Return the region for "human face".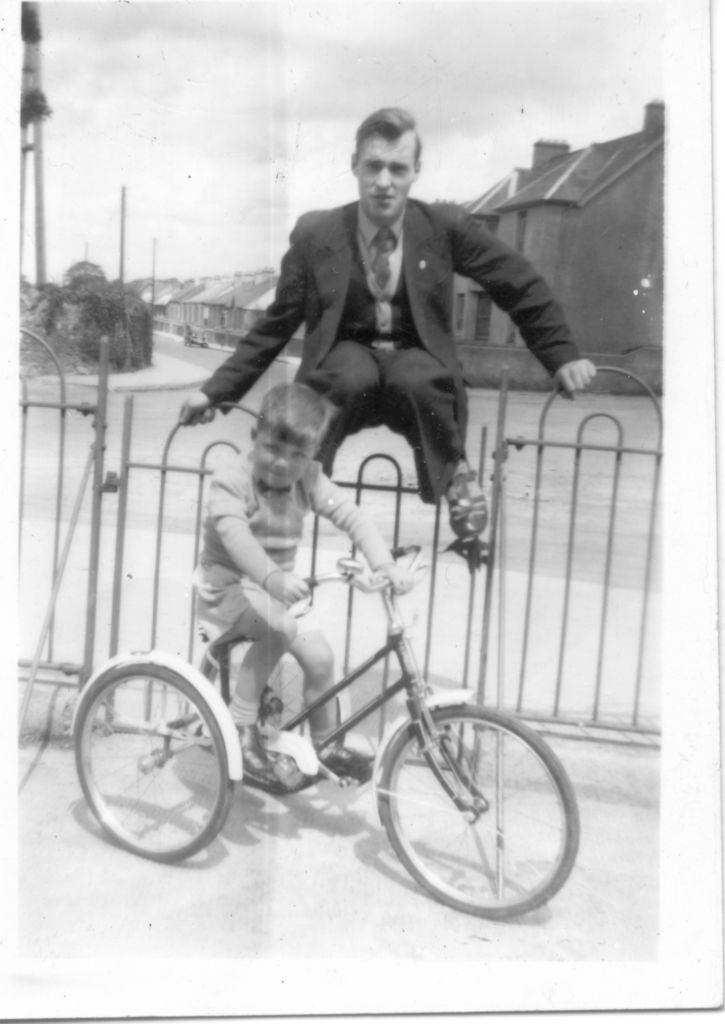
bbox=[251, 431, 318, 490].
